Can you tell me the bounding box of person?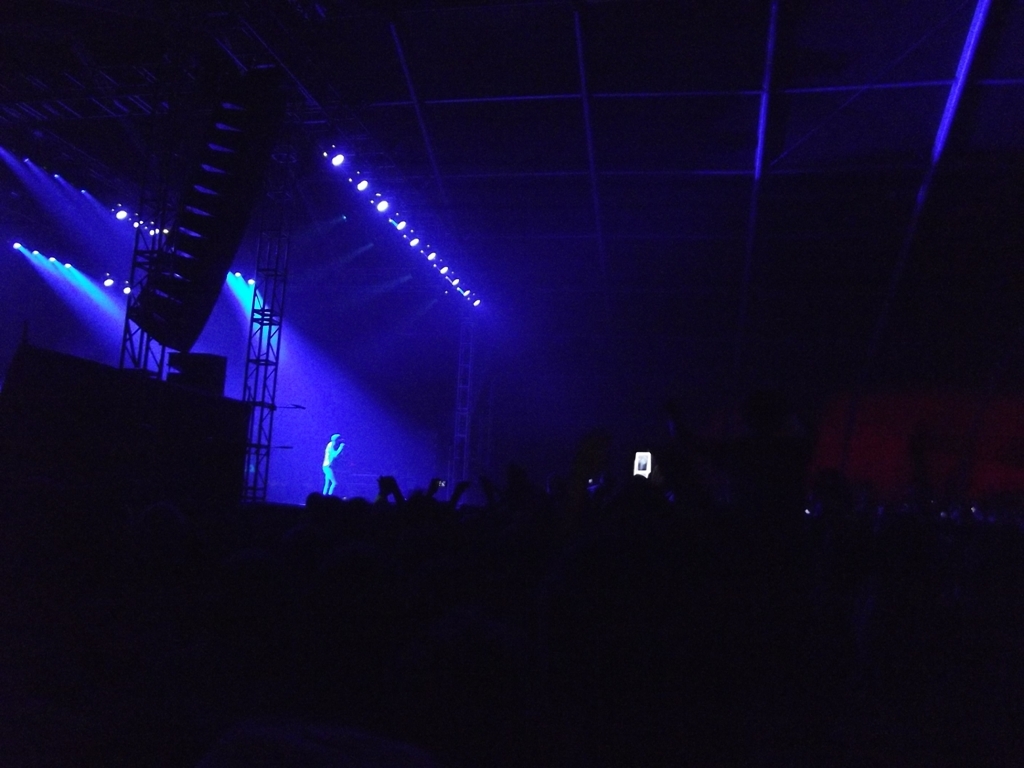
<bbox>318, 426, 340, 494</bbox>.
